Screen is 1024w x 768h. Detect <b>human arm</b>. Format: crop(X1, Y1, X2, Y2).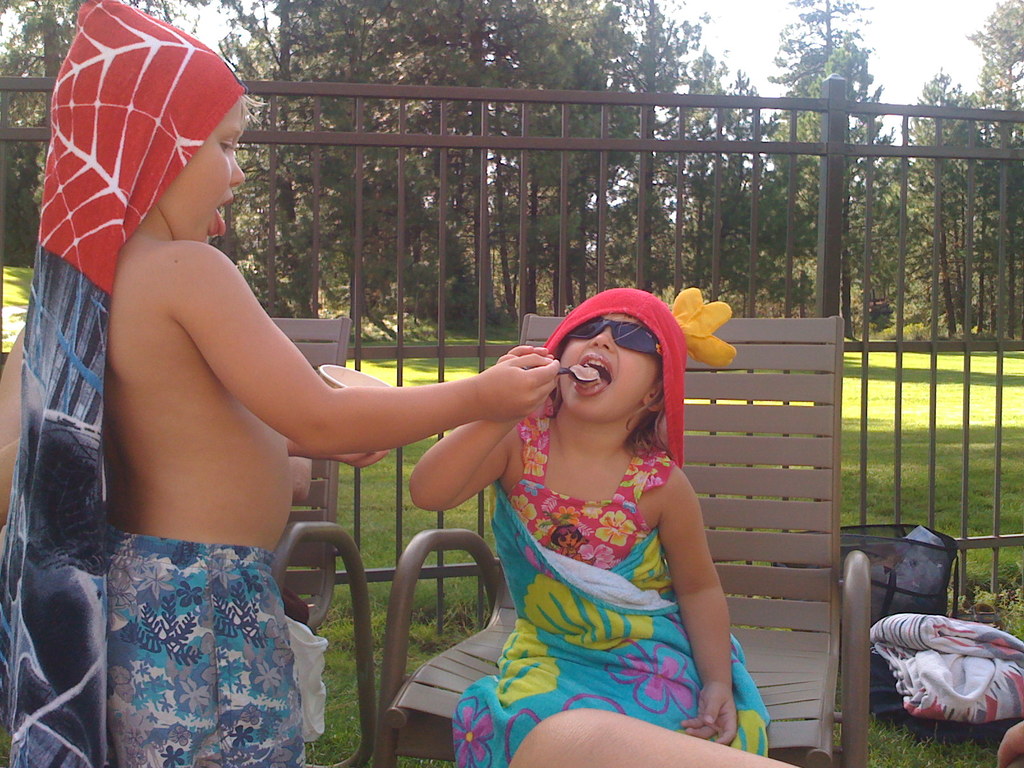
crop(284, 431, 386, 468).
